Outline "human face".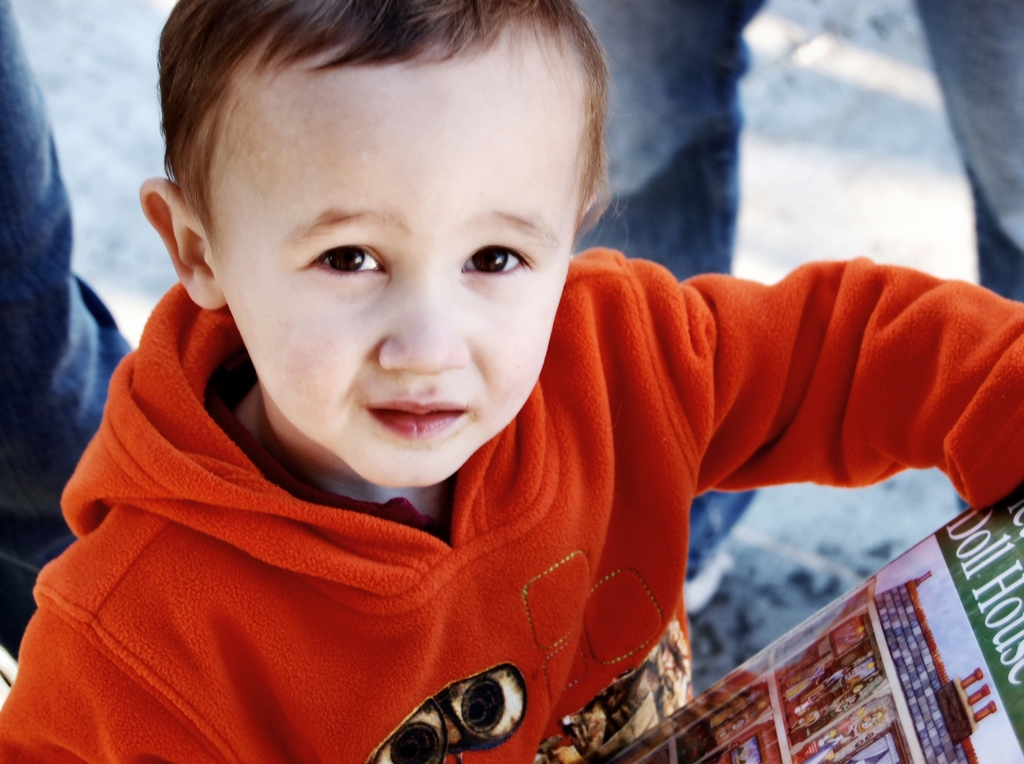
Outline: Rect(201, 44, 598, 491).
